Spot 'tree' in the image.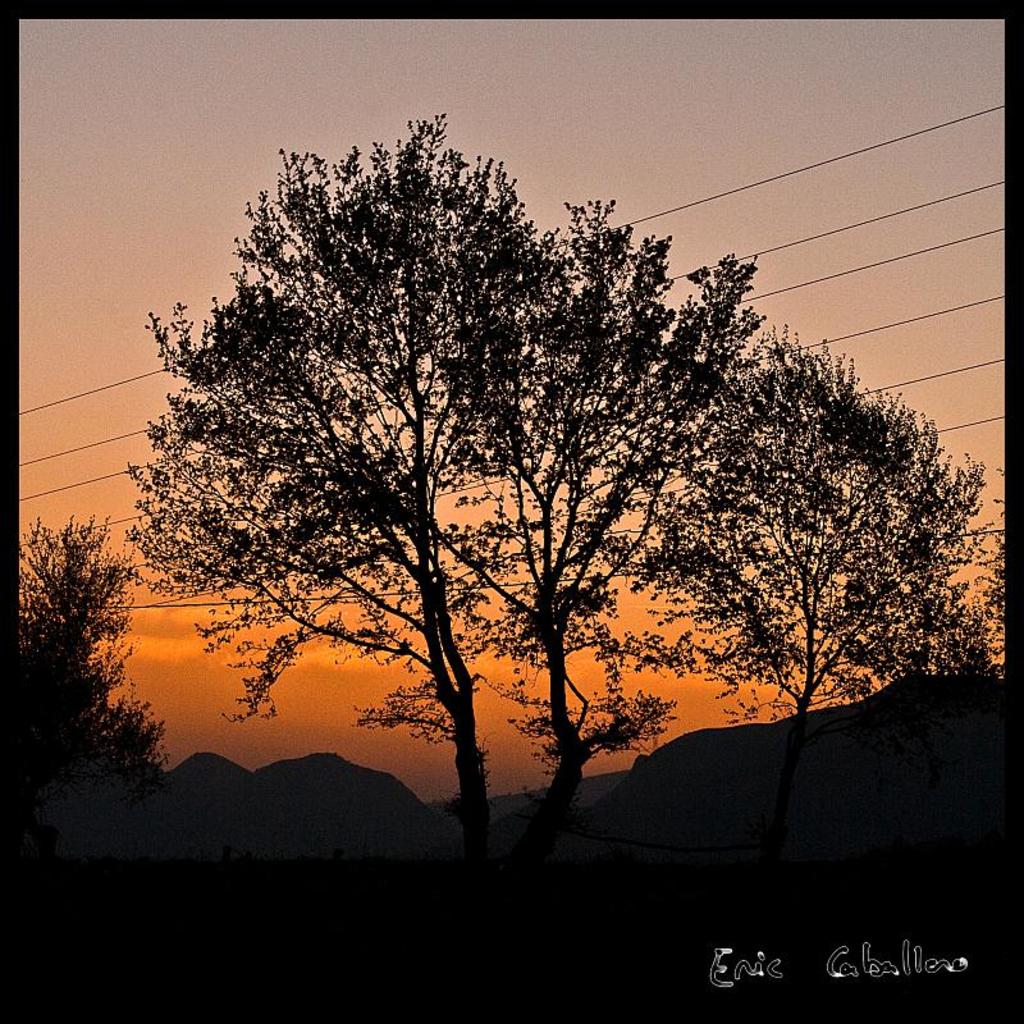
'tree' found at bbox=(317, 180, 753, 791).
